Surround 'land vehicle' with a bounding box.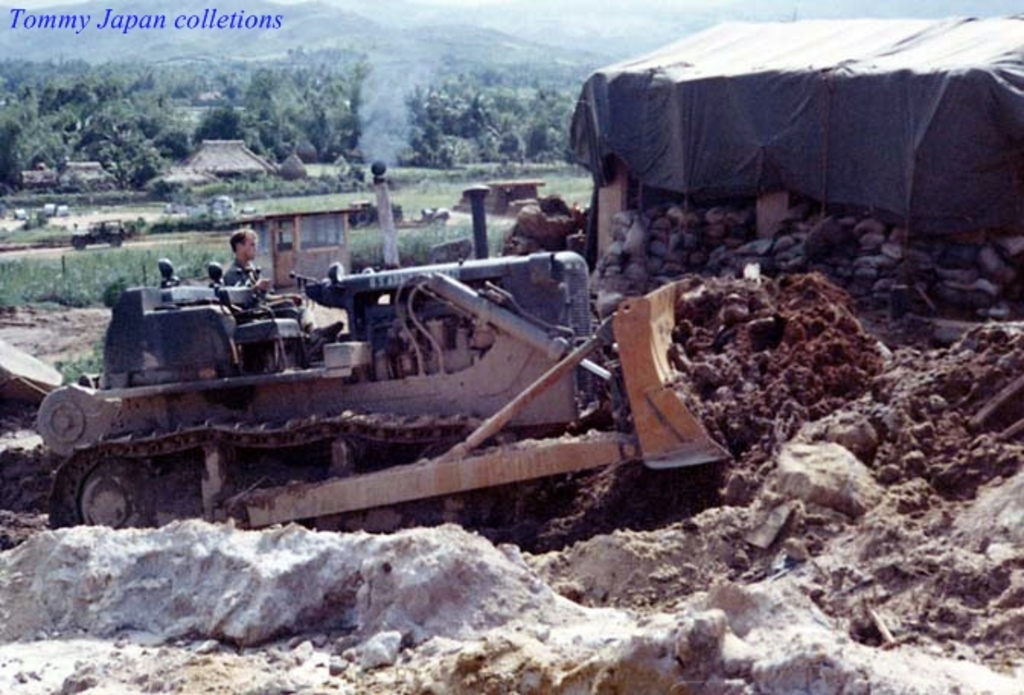
l=23, t=245, r=763, b=558.
